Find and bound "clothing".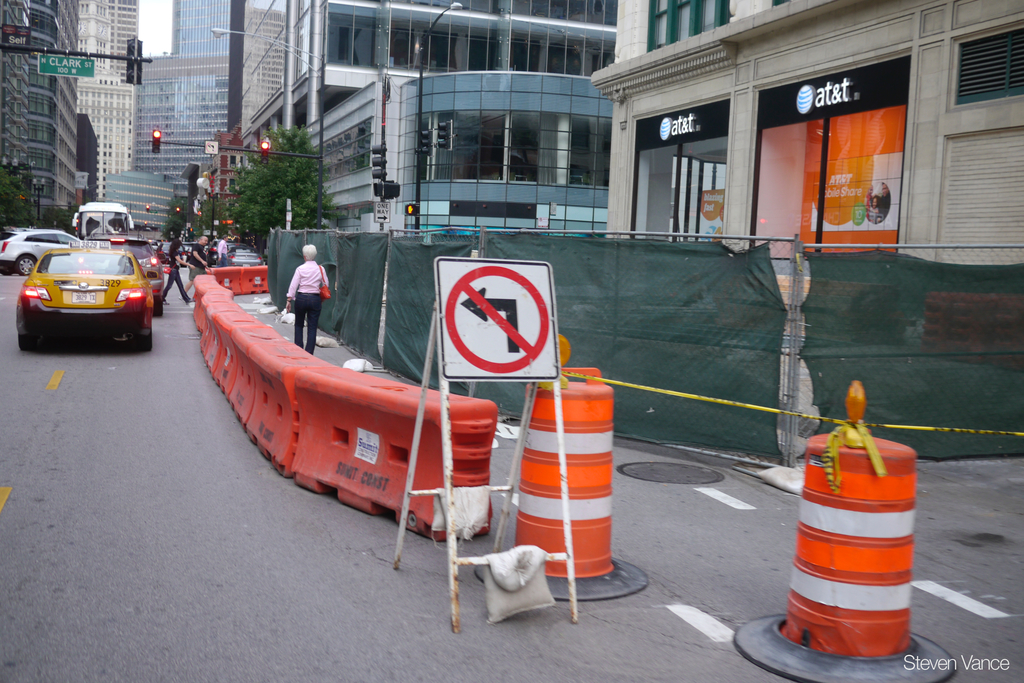
Bound: (189, 238, 207, 283).
